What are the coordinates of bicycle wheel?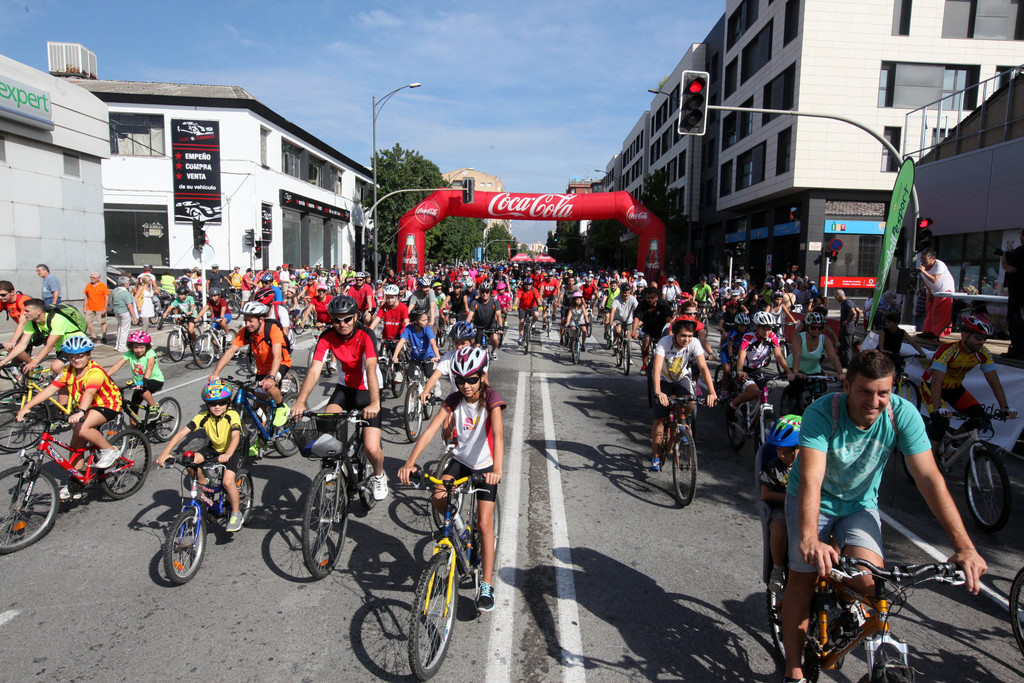
<bbox>388, 363, 408, 403</bbox>.
